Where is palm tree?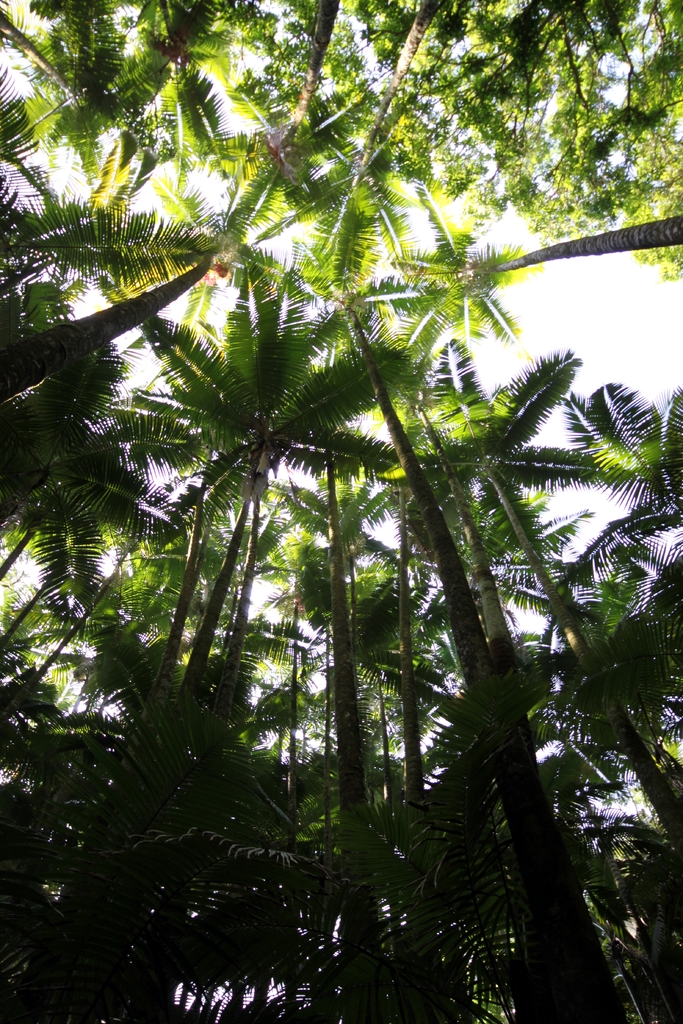
[x1=88, y1=844, x2=225, y2=991].
